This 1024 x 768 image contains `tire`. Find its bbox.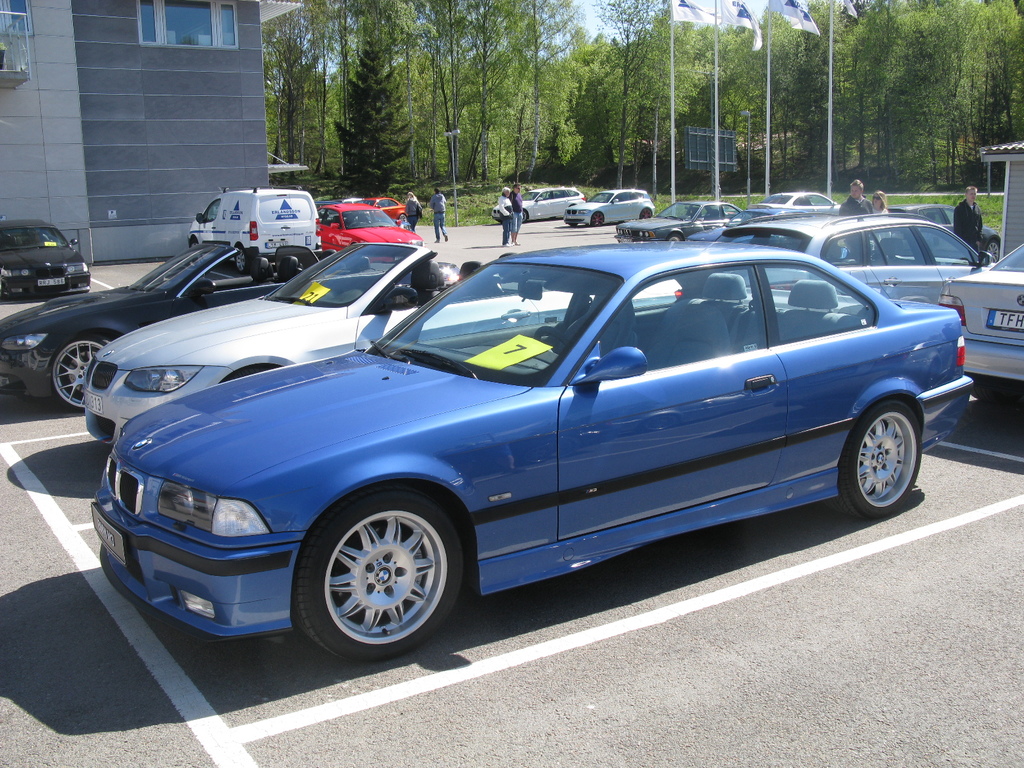
bbox=[637, 209, 652, 220].
